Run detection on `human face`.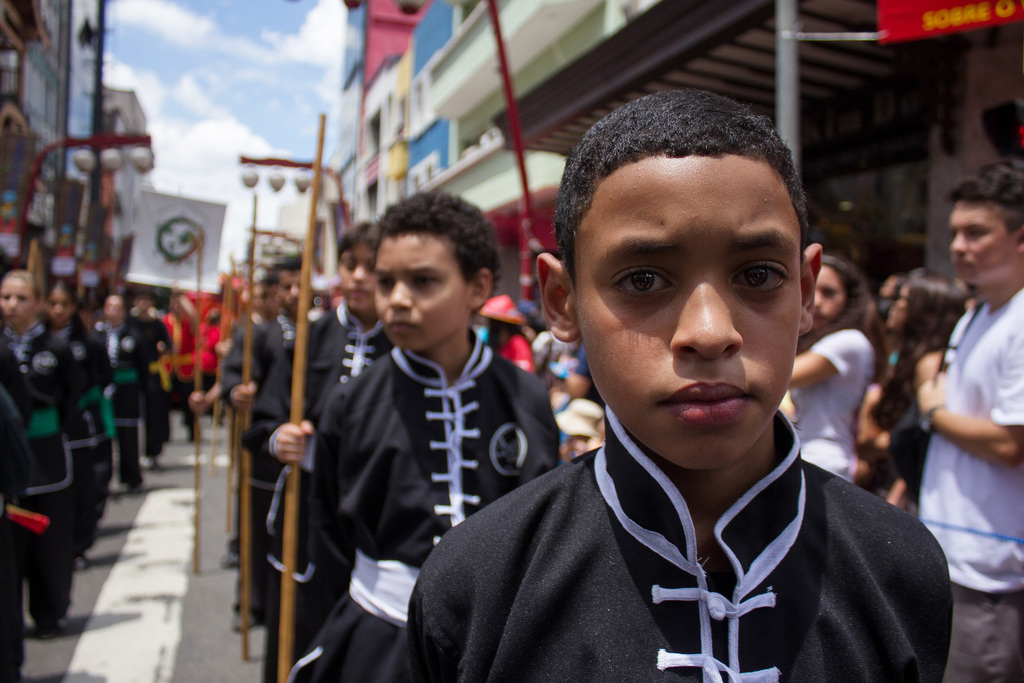
Result: l=950, t=202, r=1016, b=281.
